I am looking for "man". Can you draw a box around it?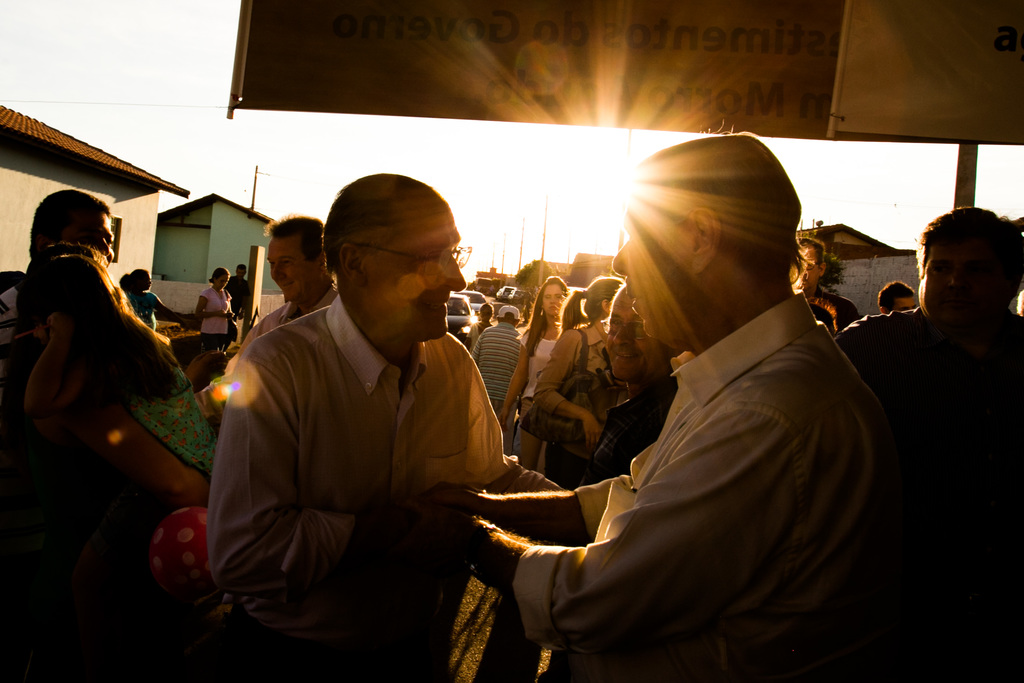
Sure, the bounding box is bbox=(409, 131, 875, 682).
